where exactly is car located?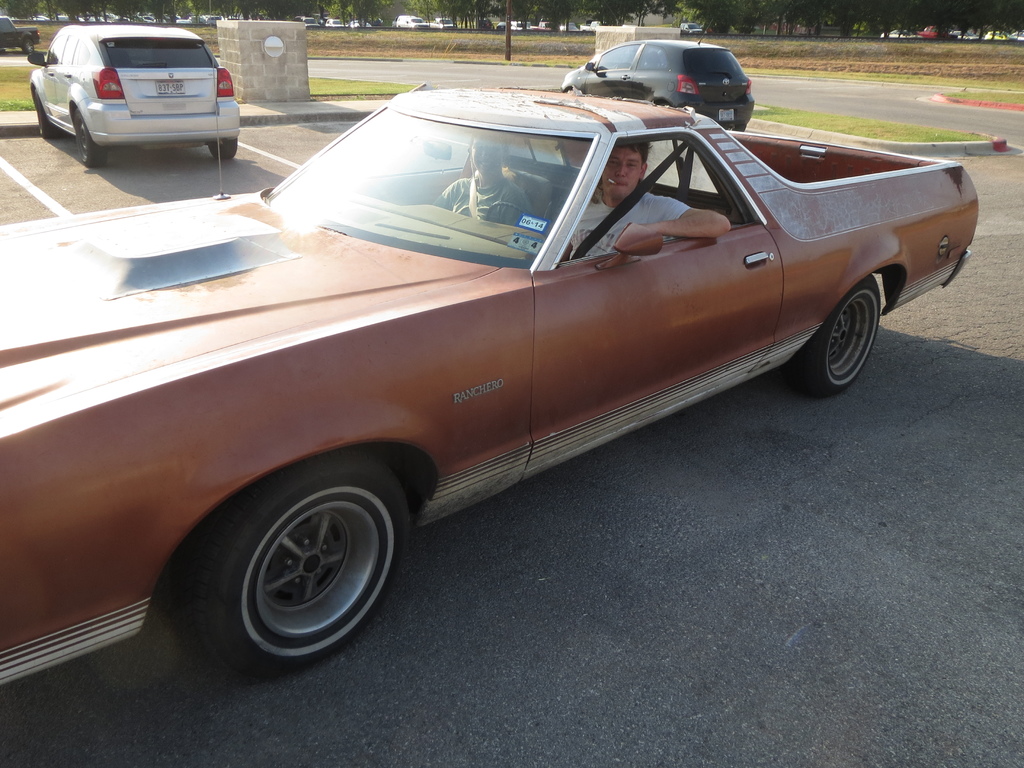
Its bounding box is (left=561, top=24, right=579, bottom=30).
